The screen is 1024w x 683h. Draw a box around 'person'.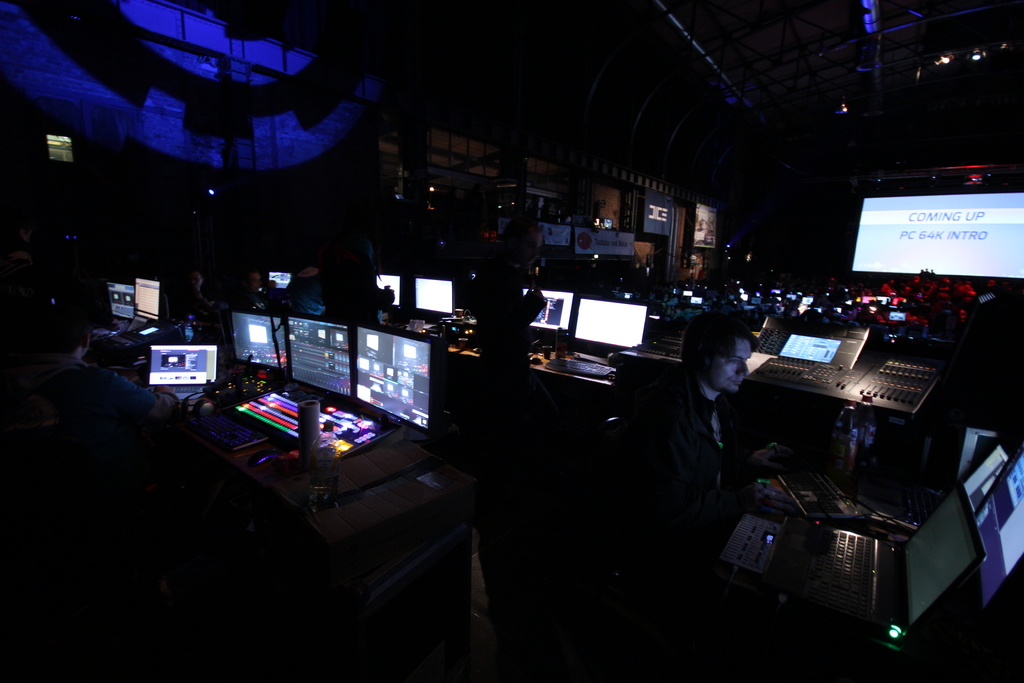
(x1=463, y1=217, x2=549, y2=415).
